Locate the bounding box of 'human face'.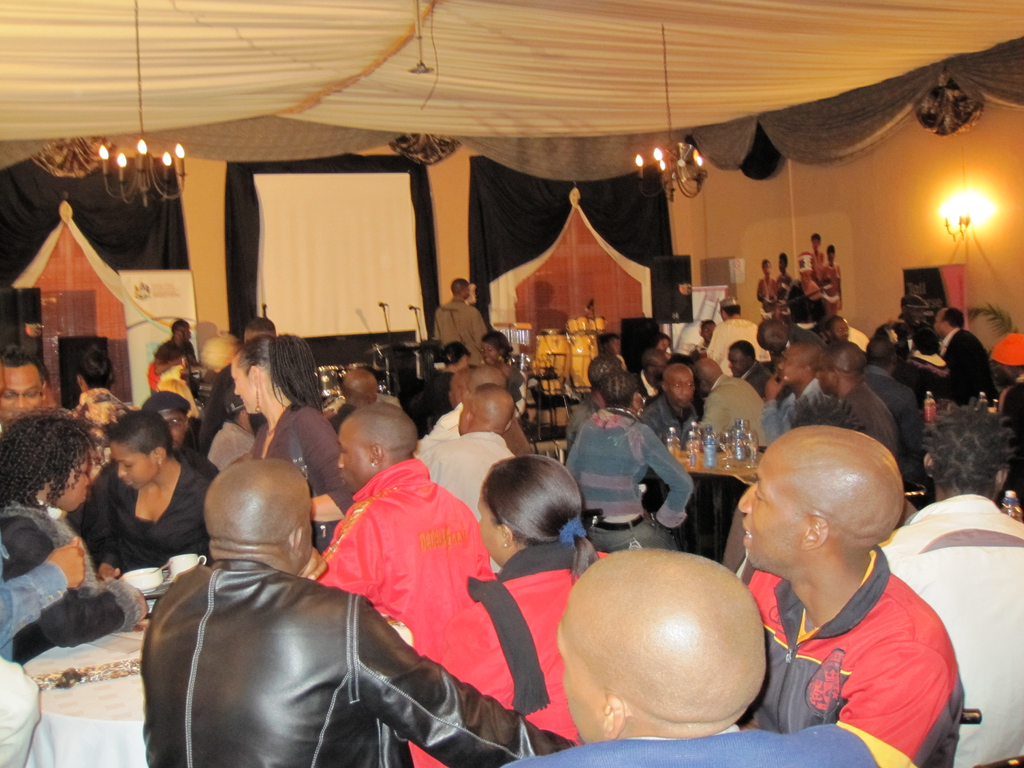
Bounding box: 165, 412, 186, 447.
